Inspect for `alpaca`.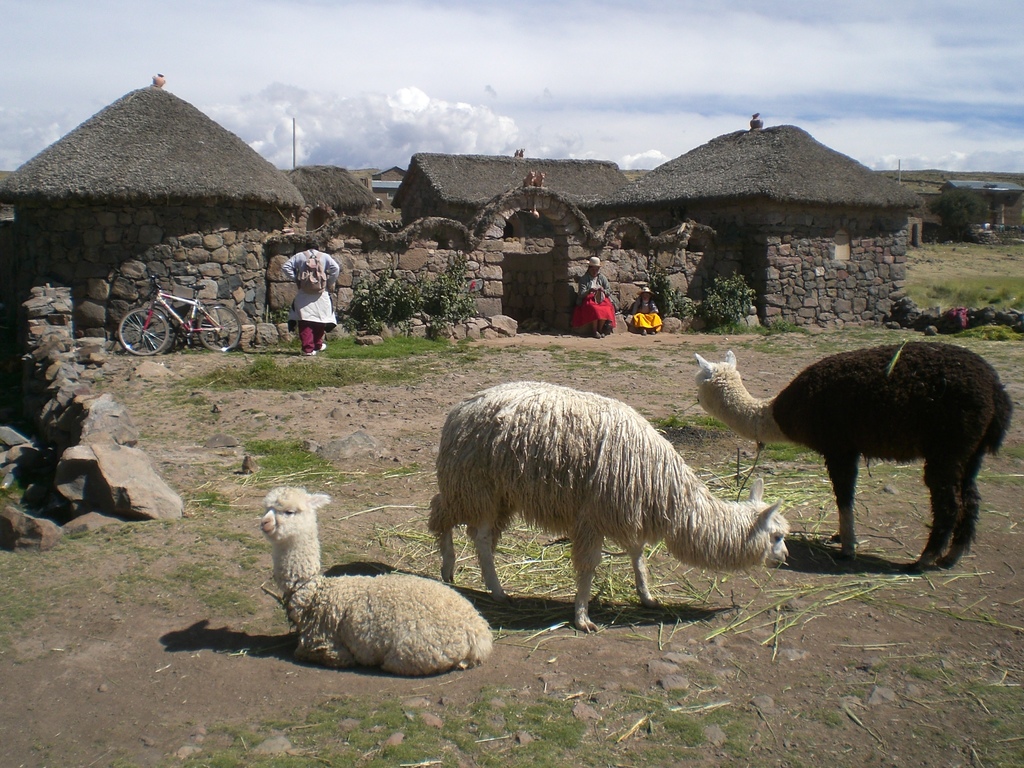
Inspection: {"x1": 691, "y1": 339, "x2": 1016, "y2": 575}.
